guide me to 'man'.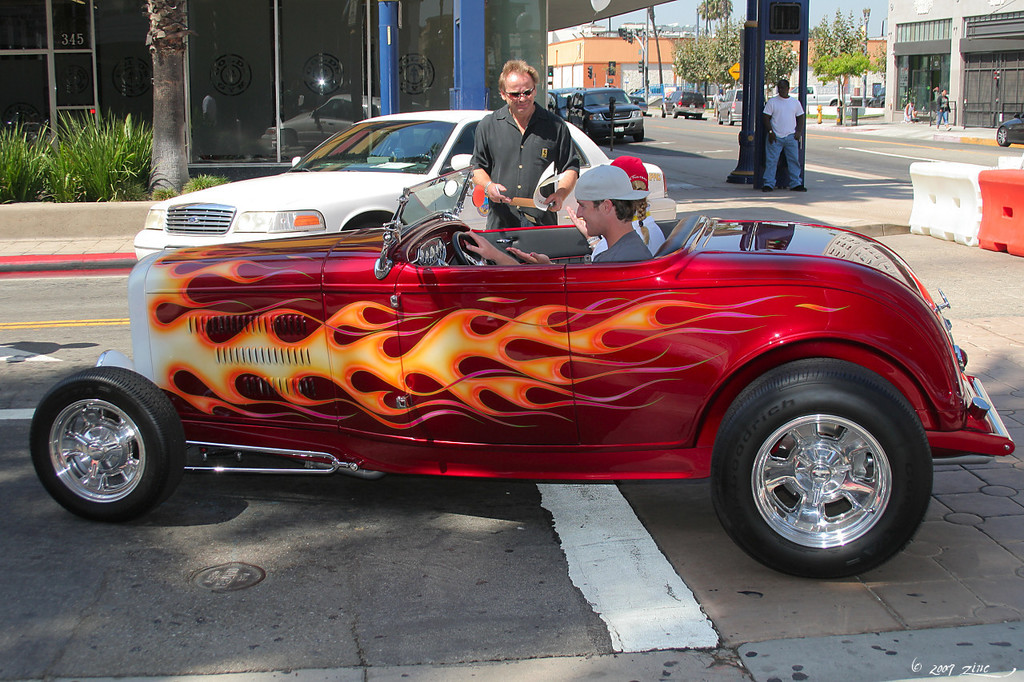
Guidance: x1=457, y1=65, x2=583, y2=225.
